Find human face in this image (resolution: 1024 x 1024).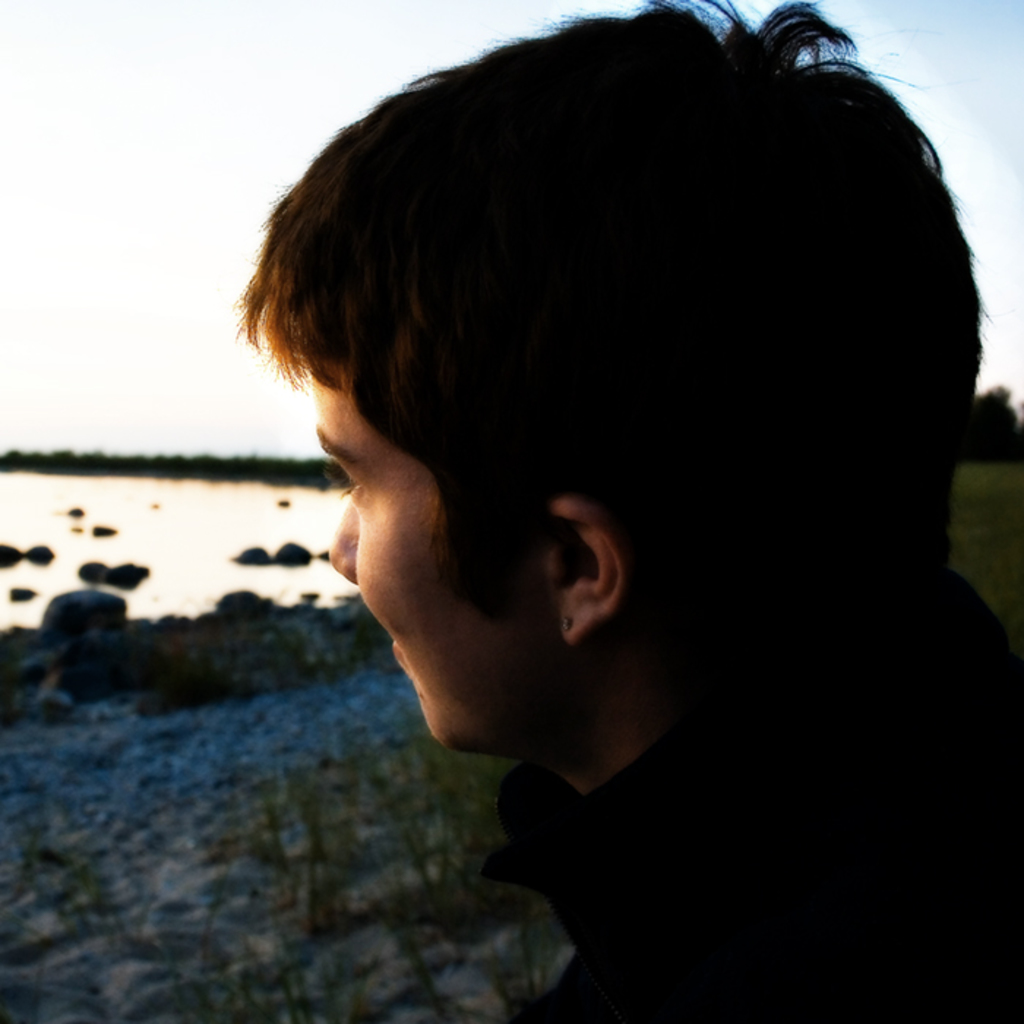
310/354/549/764.
